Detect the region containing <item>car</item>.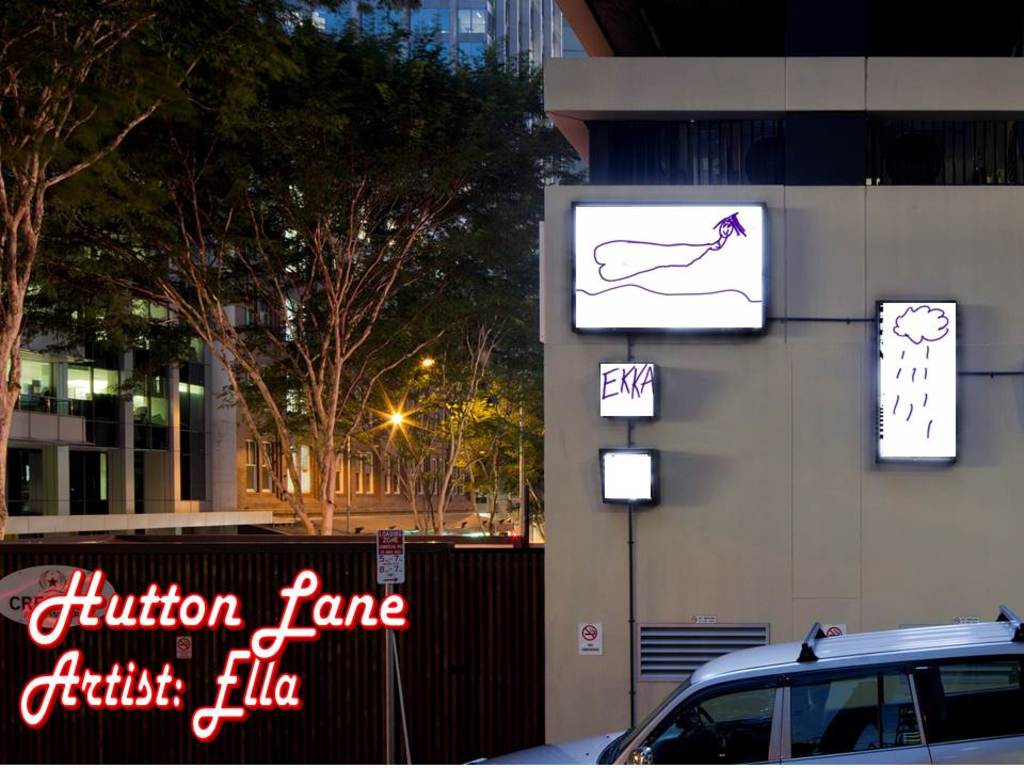
(x1=467, y1=603, x2=1023, y2=767).
